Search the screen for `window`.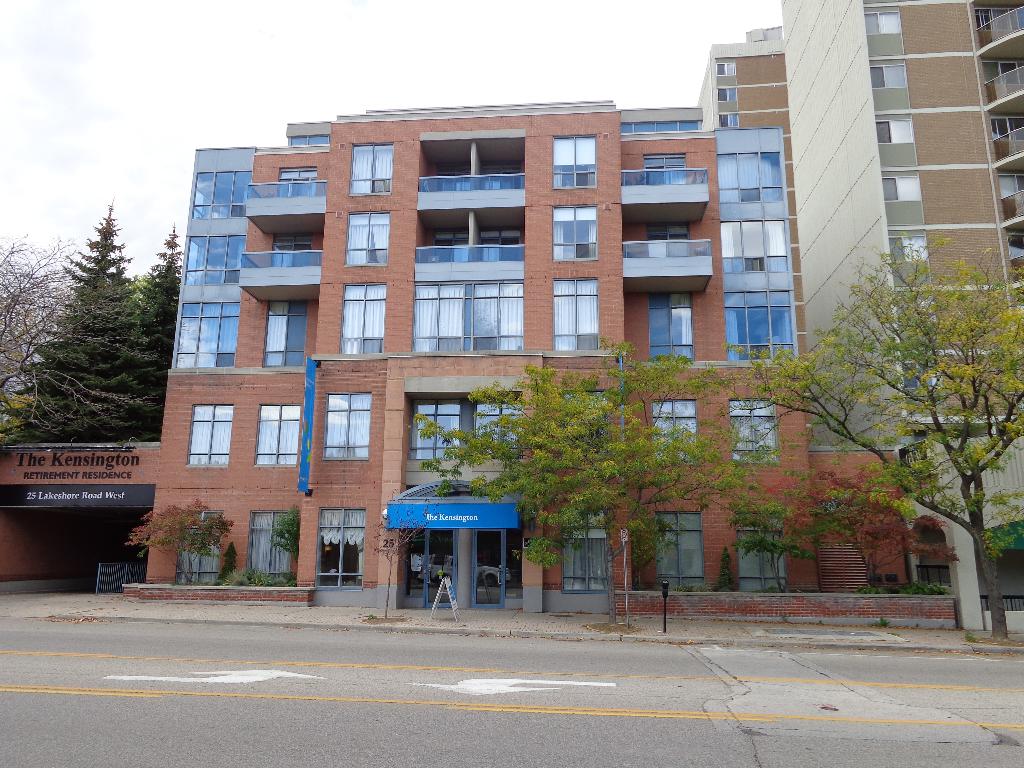
Found at x1=176 y1=298 x2=246 y2=368.
